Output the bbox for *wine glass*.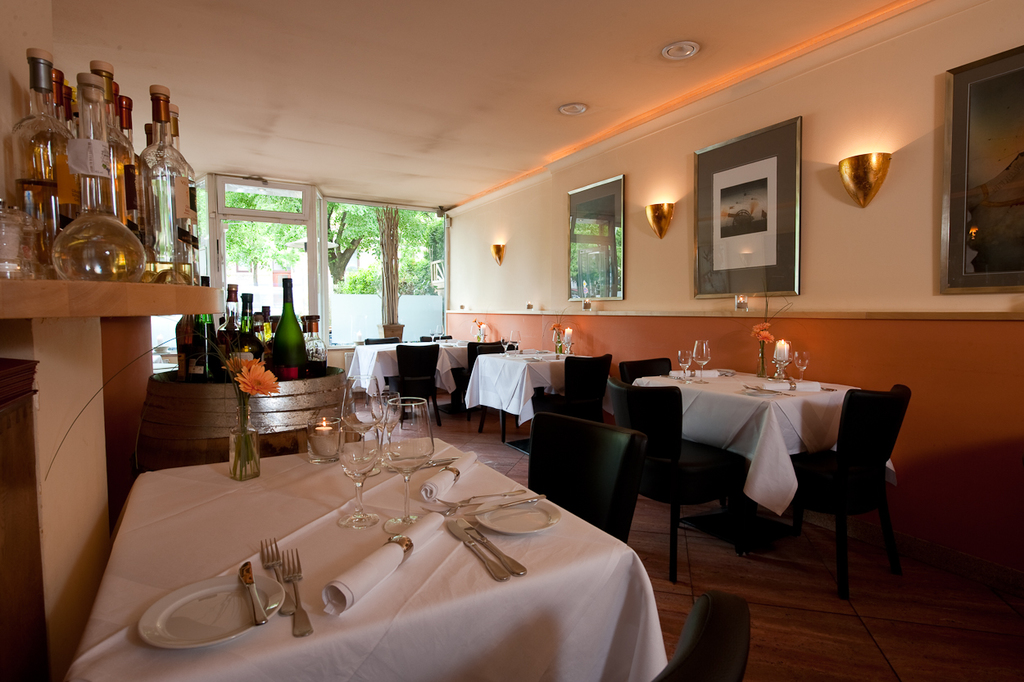
341 374 387 472.
